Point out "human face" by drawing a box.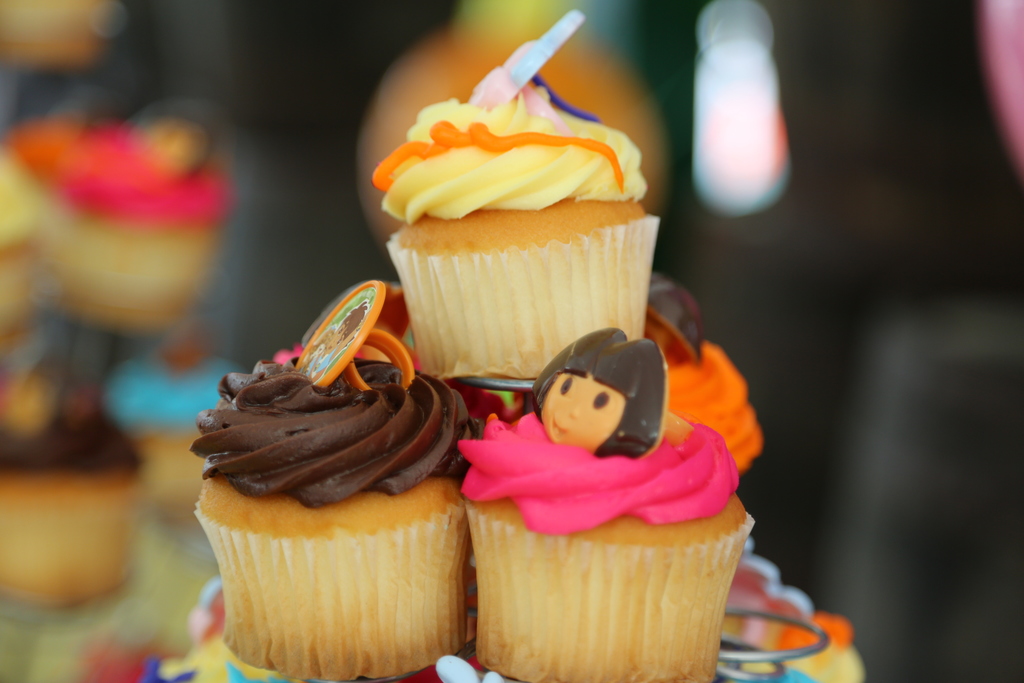
bbox=(542, 372, 622, 450).
